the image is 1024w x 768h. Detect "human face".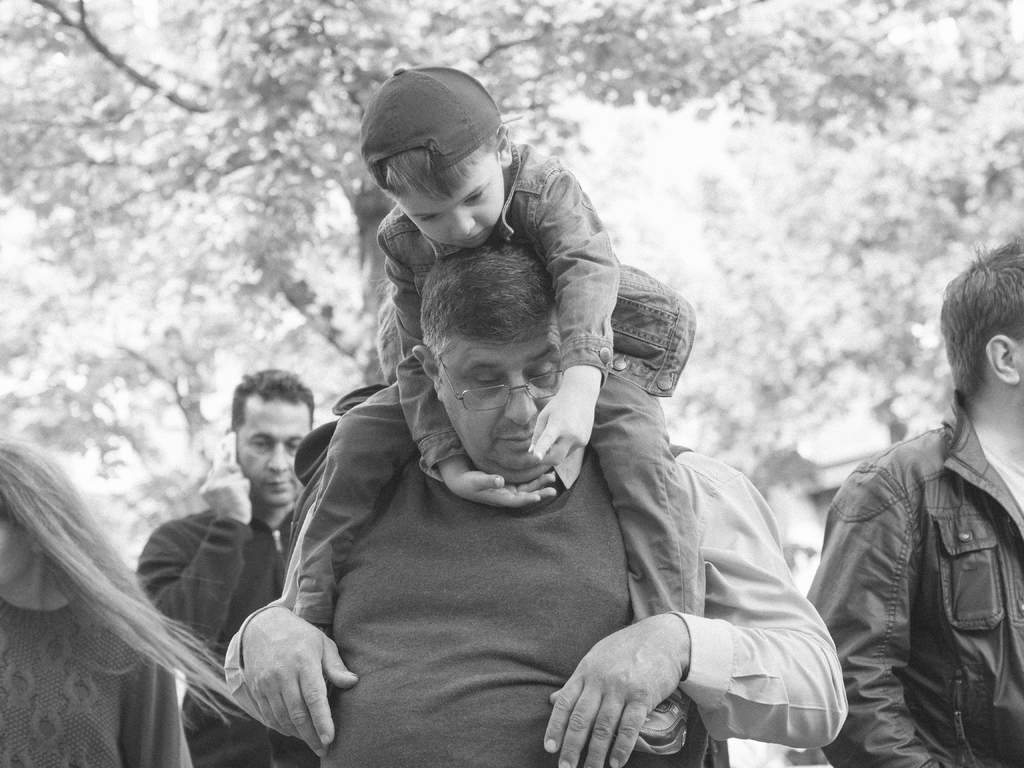
Detection: (left=396, top=154, right=505, bottom=249).
